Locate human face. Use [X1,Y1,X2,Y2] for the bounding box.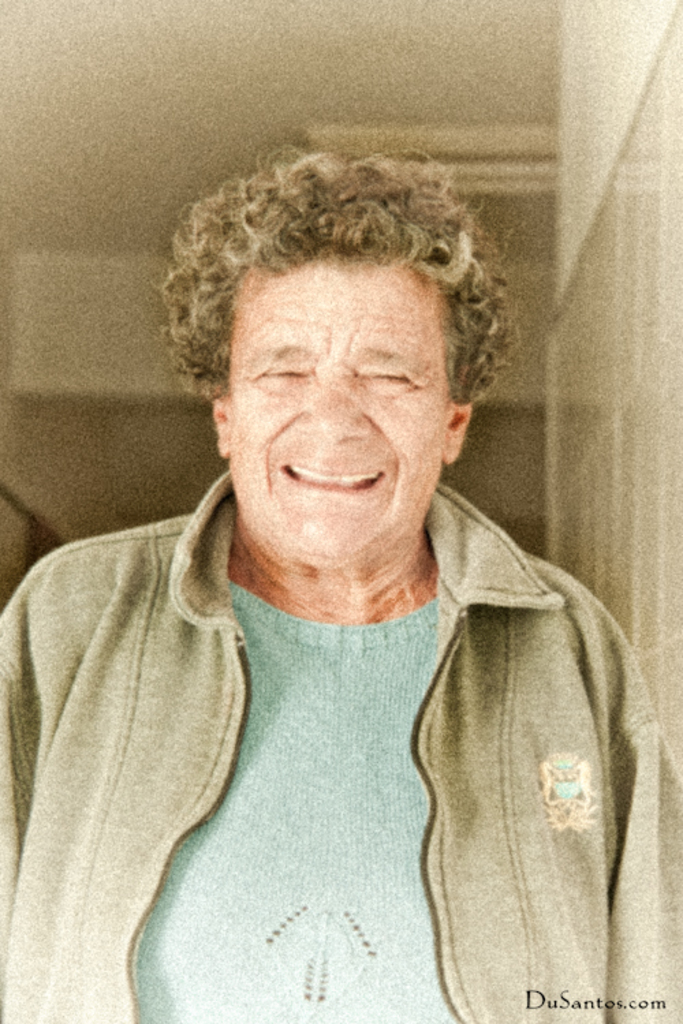
[224,246,456,561].
